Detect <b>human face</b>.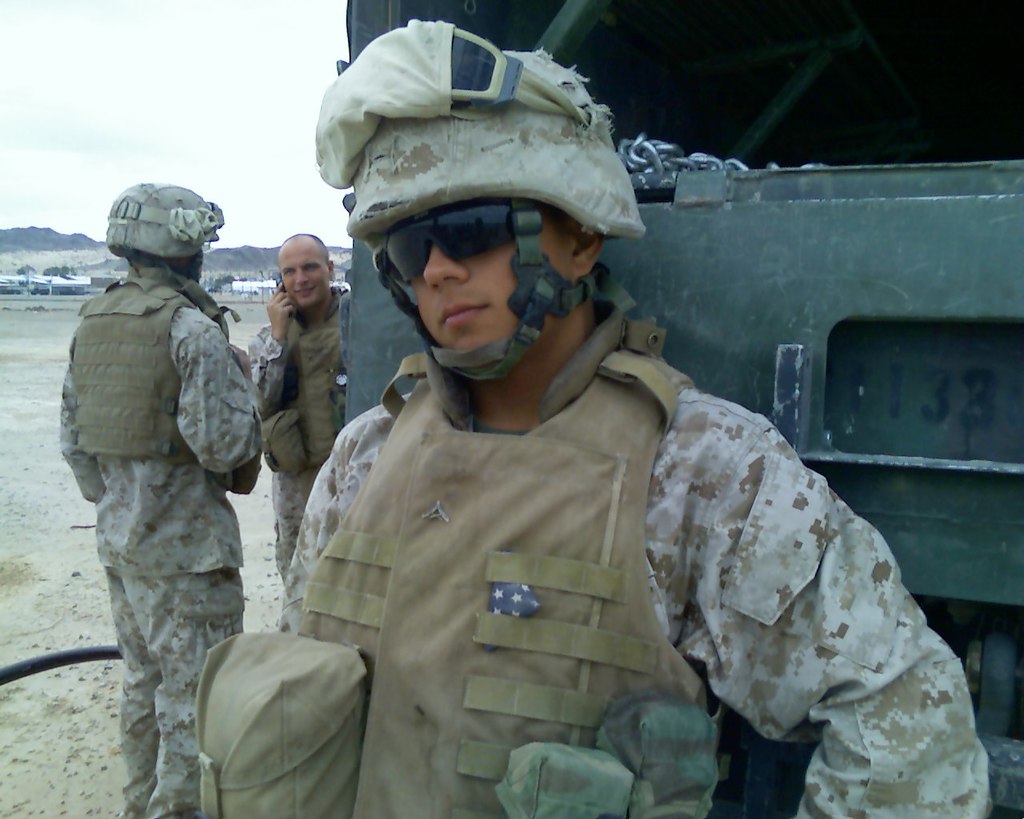
Detected at left=190, top=242, right=207, bottom=282.
